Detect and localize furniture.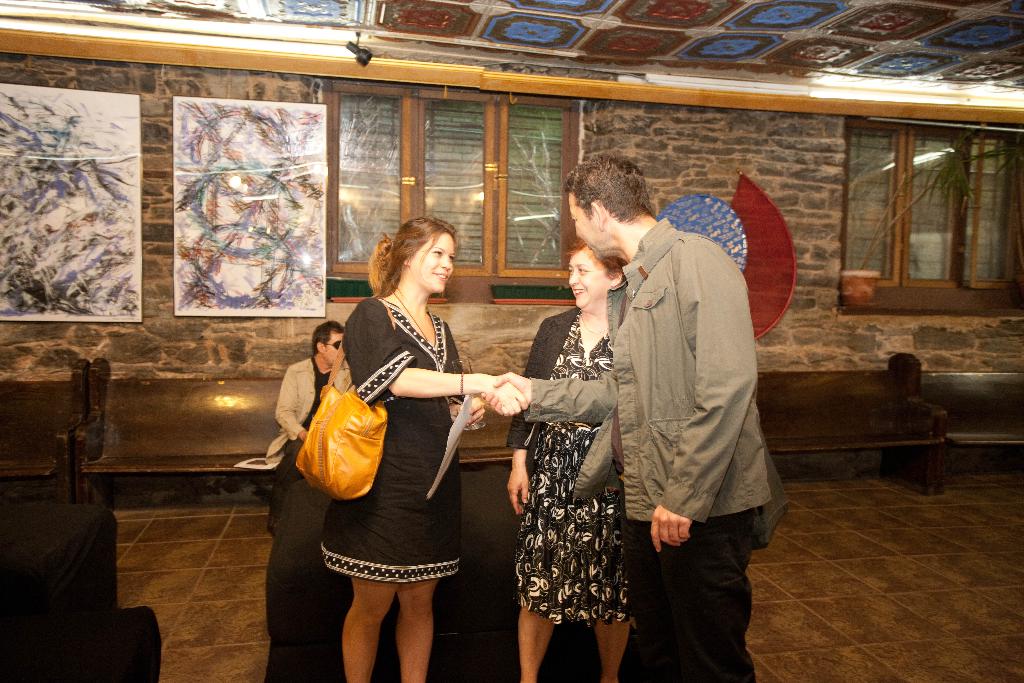
Localized at rect(0, 511, 164, 682).
